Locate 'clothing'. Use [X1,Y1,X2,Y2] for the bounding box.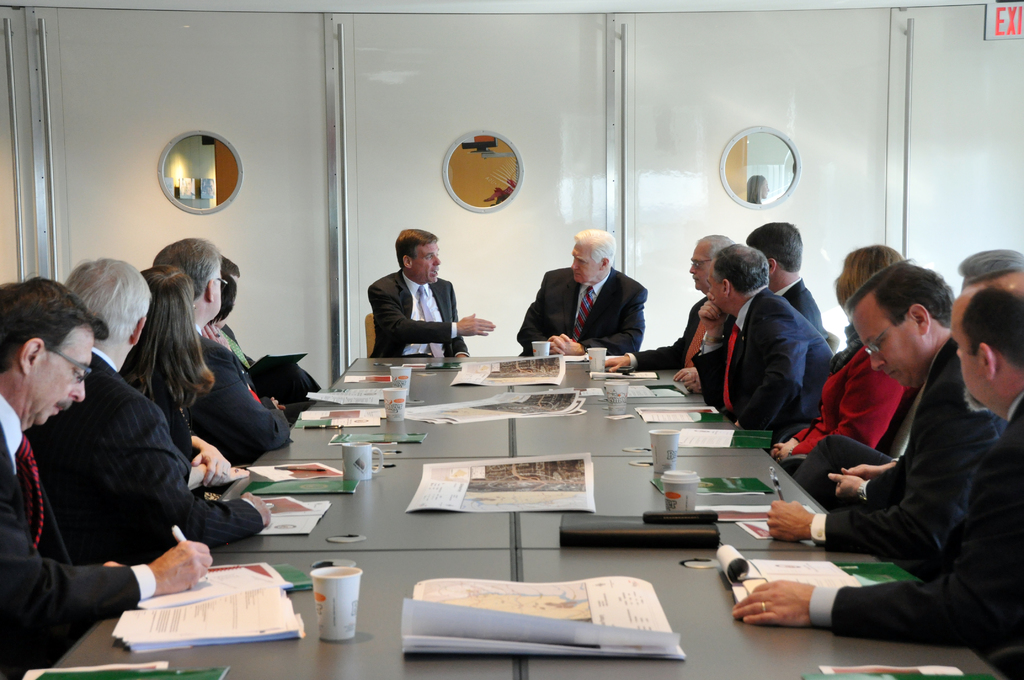
[628,293,737,373].
